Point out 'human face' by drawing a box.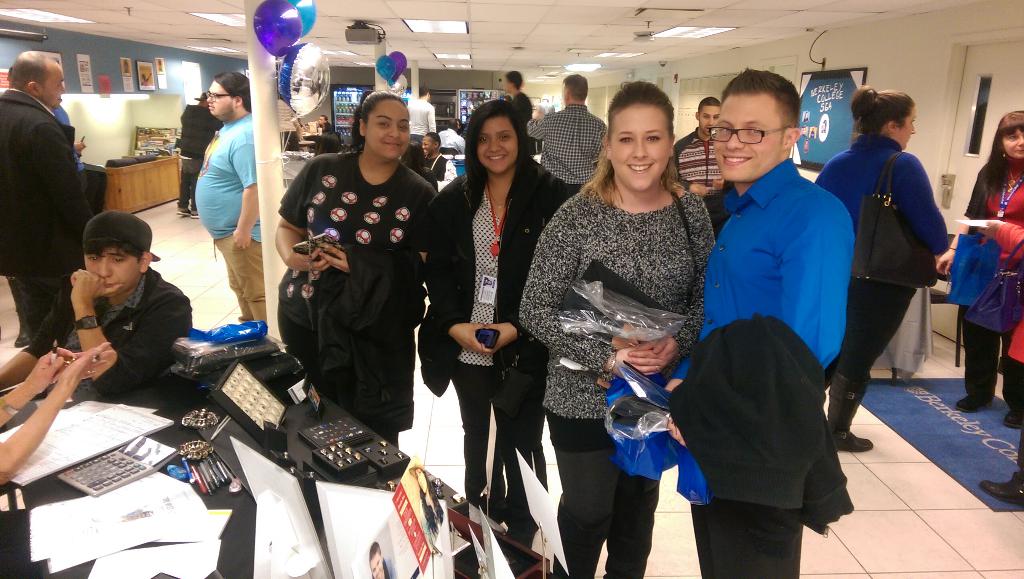
{"left": 504, "top": 79, "right": 512, "bottom": 93}.
